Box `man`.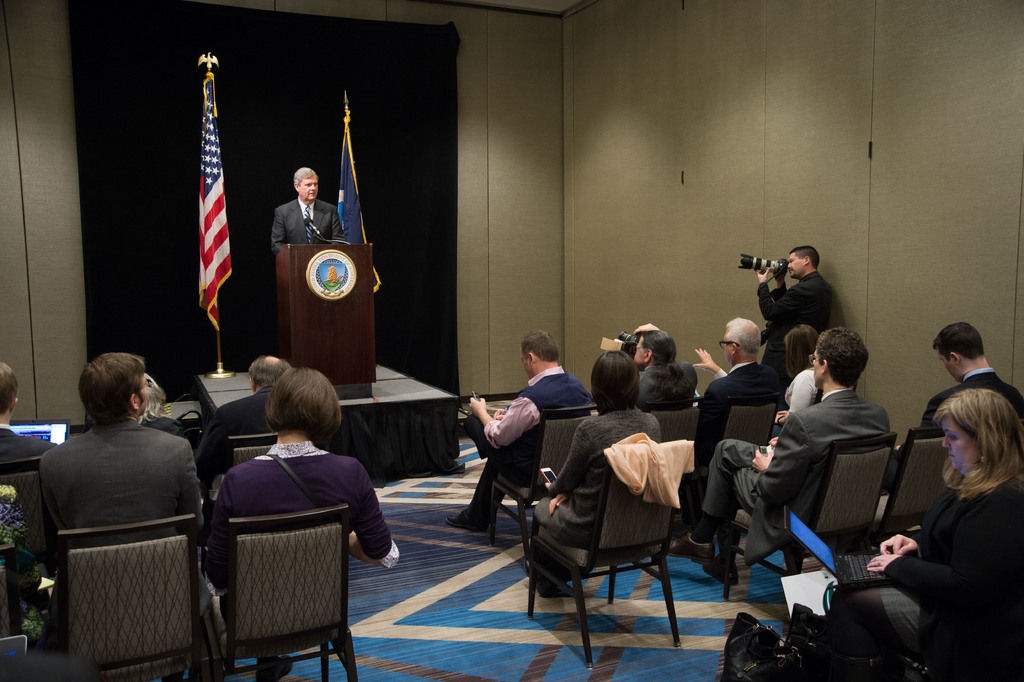
{"x1": 0, "y1": 363, "x2": 61, "y2": 462}.
